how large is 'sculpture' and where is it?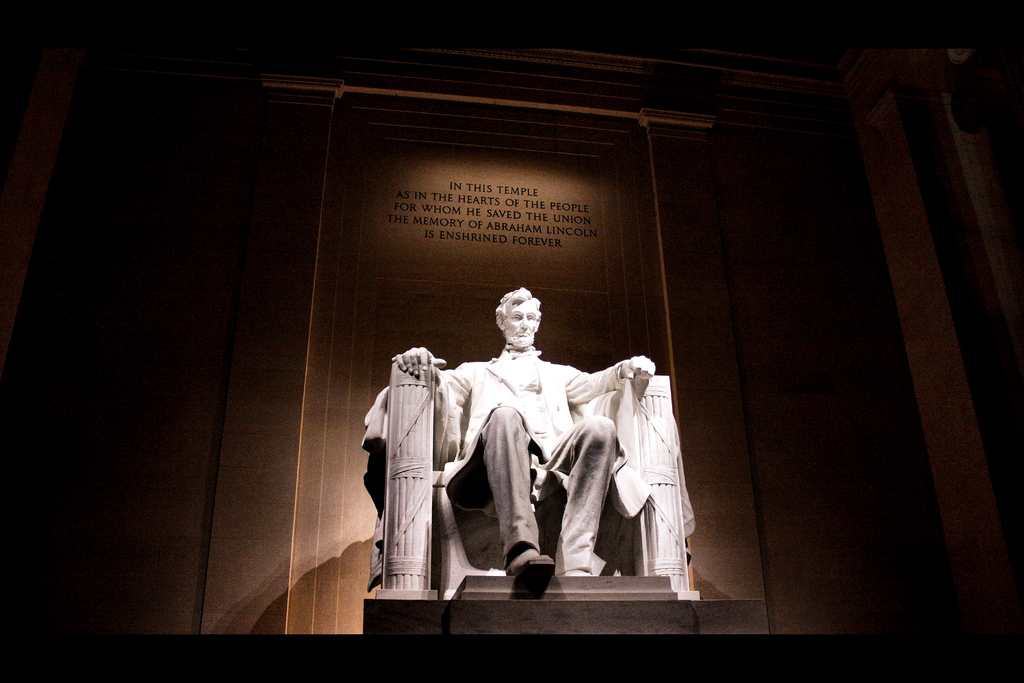
Bounding box: (374, 291, 669, 602).
